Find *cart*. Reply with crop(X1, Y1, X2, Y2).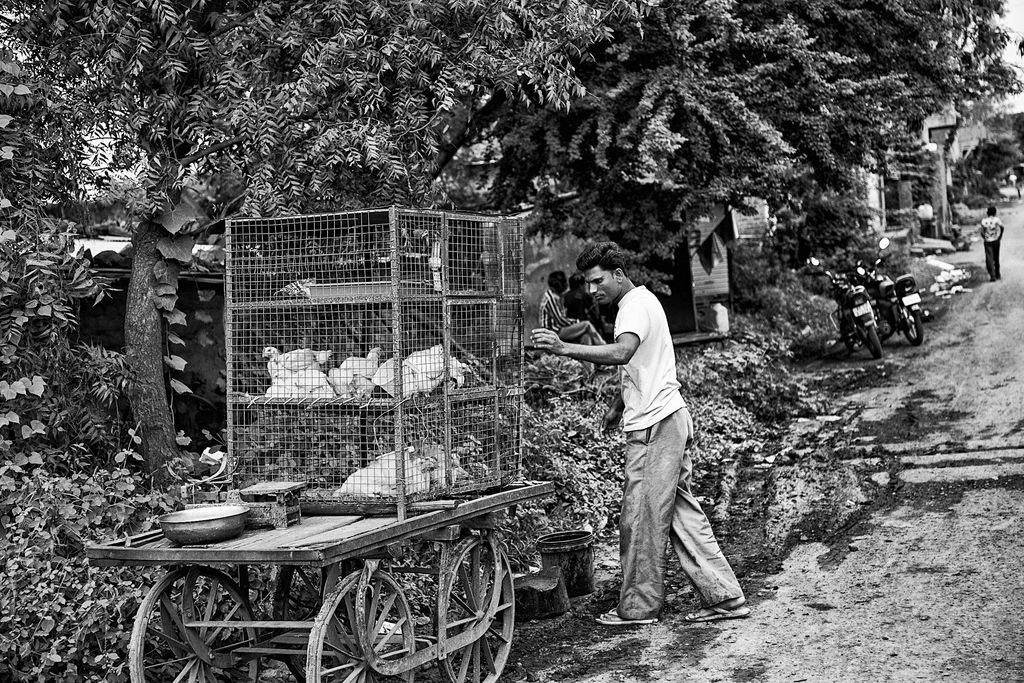
crop(78, 460, 554, 682).
